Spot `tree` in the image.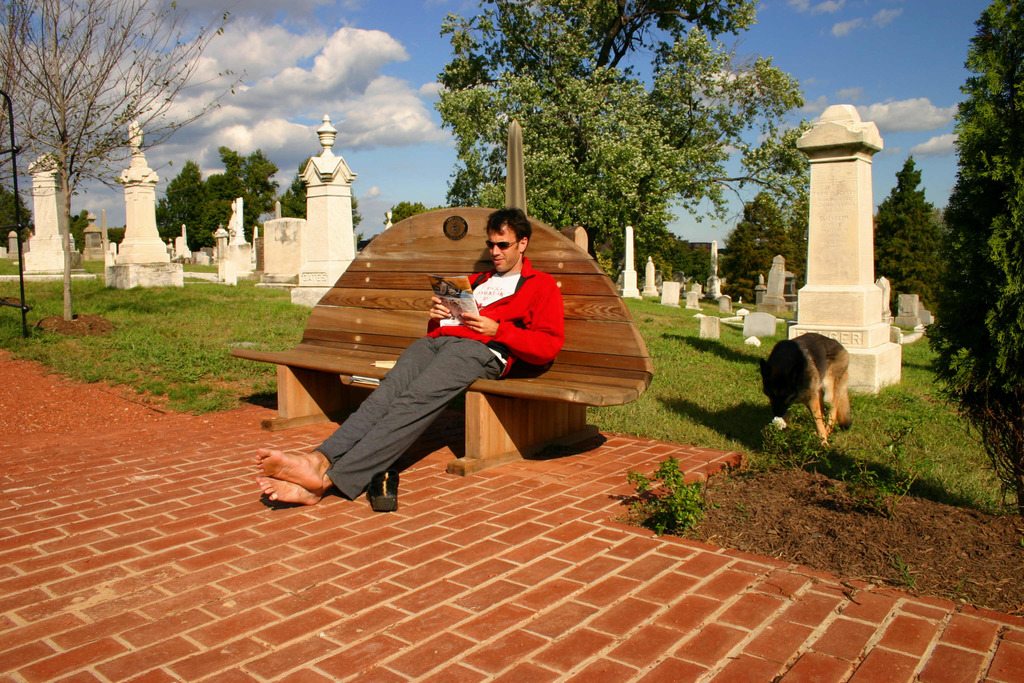
`tree` found at pyautogui.locateOnScreen(644, 231, 722, 295).
